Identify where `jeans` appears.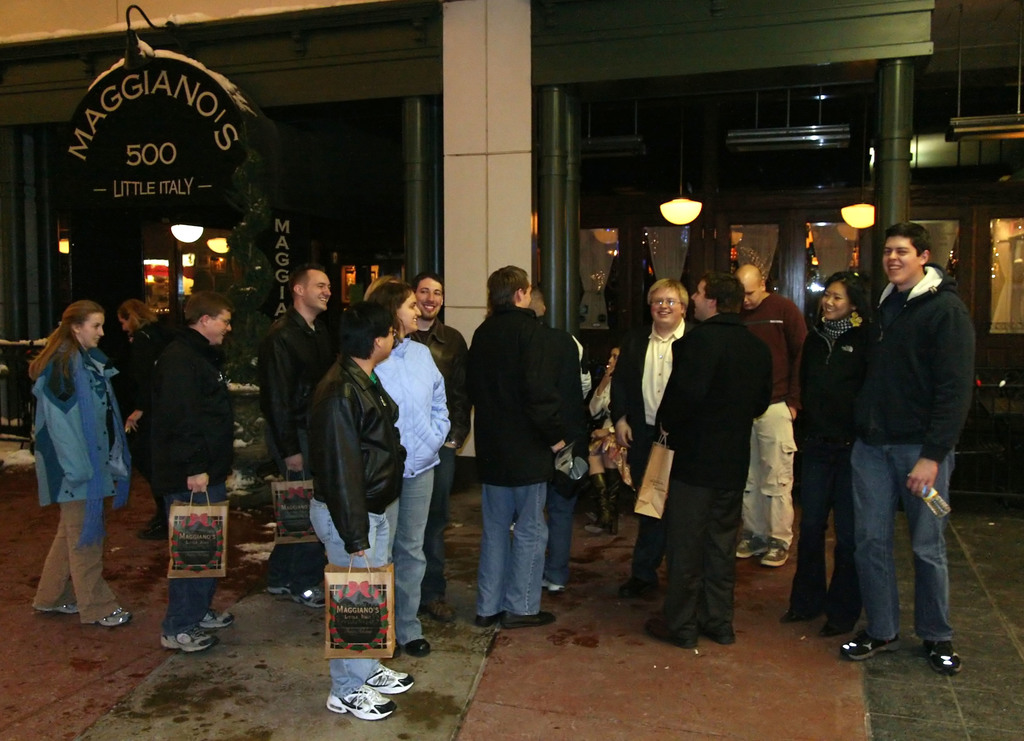
Appears at Rect(847, 437, 956, 642).
